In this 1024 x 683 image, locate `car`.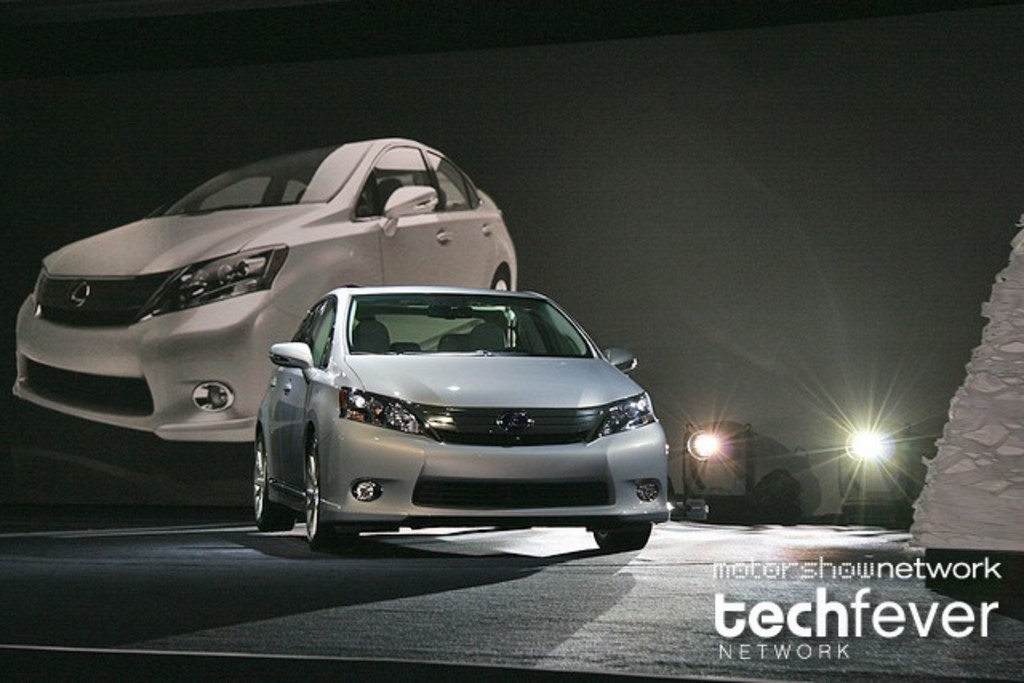
Bounding box: (251,288,675,547).
